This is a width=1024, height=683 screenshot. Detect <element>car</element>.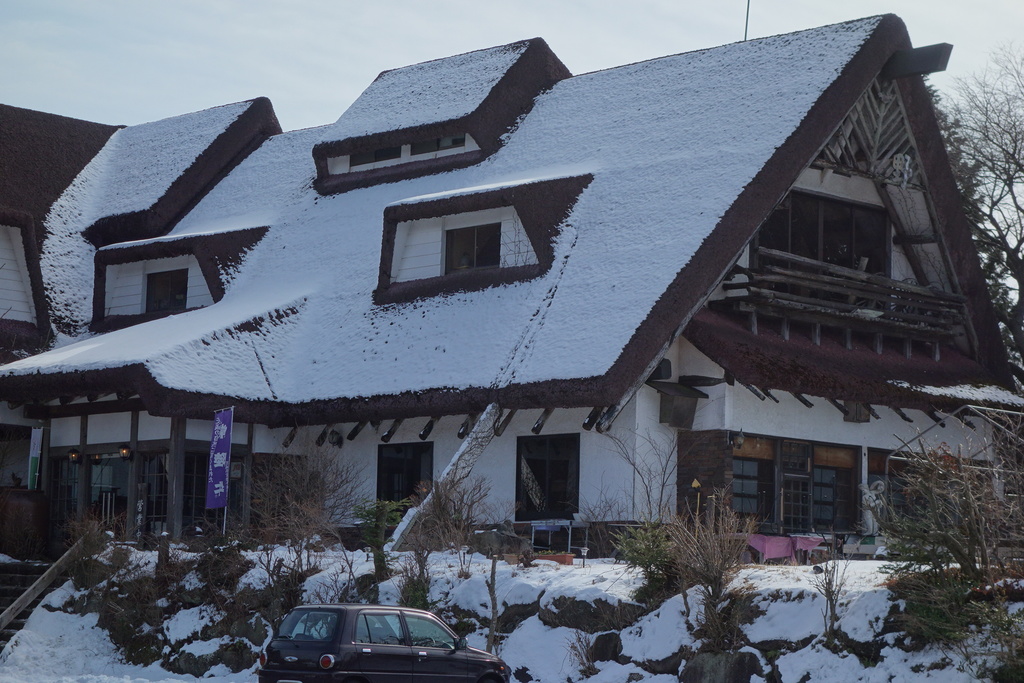
259, 604, 514, 682.
